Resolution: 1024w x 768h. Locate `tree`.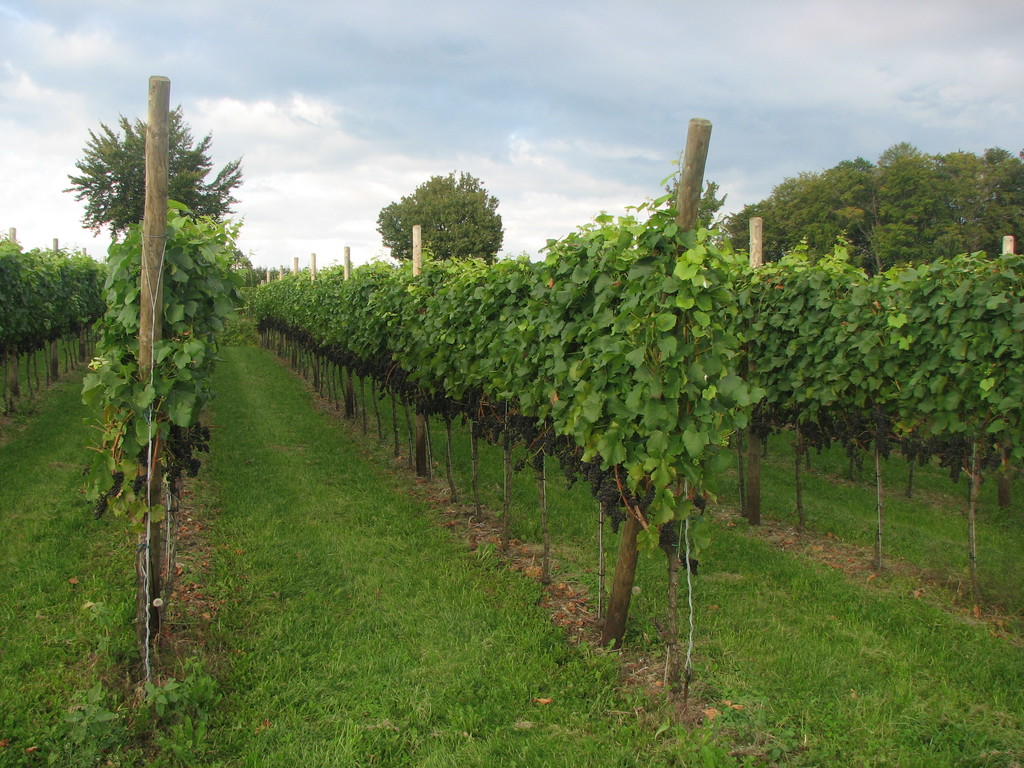
rect(374, 169, 504, 255).
